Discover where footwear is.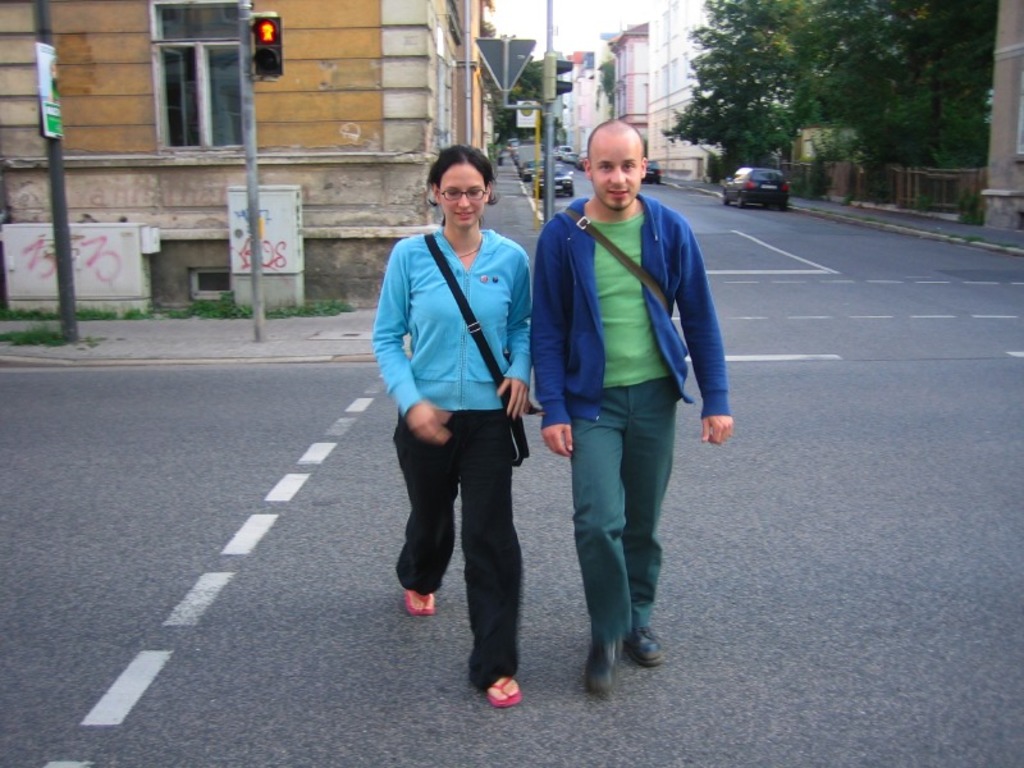
Discovered at bbox=(401, 575, 445, 616).
